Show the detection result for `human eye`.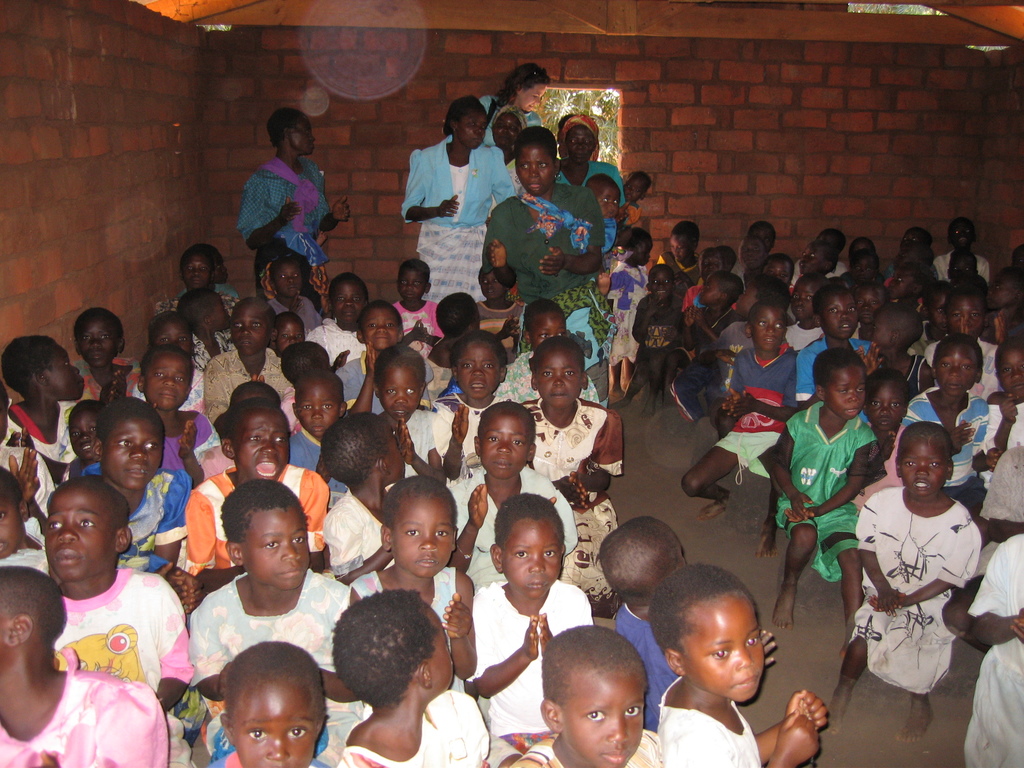
left=865, top=266, right=870, bottom=271.
